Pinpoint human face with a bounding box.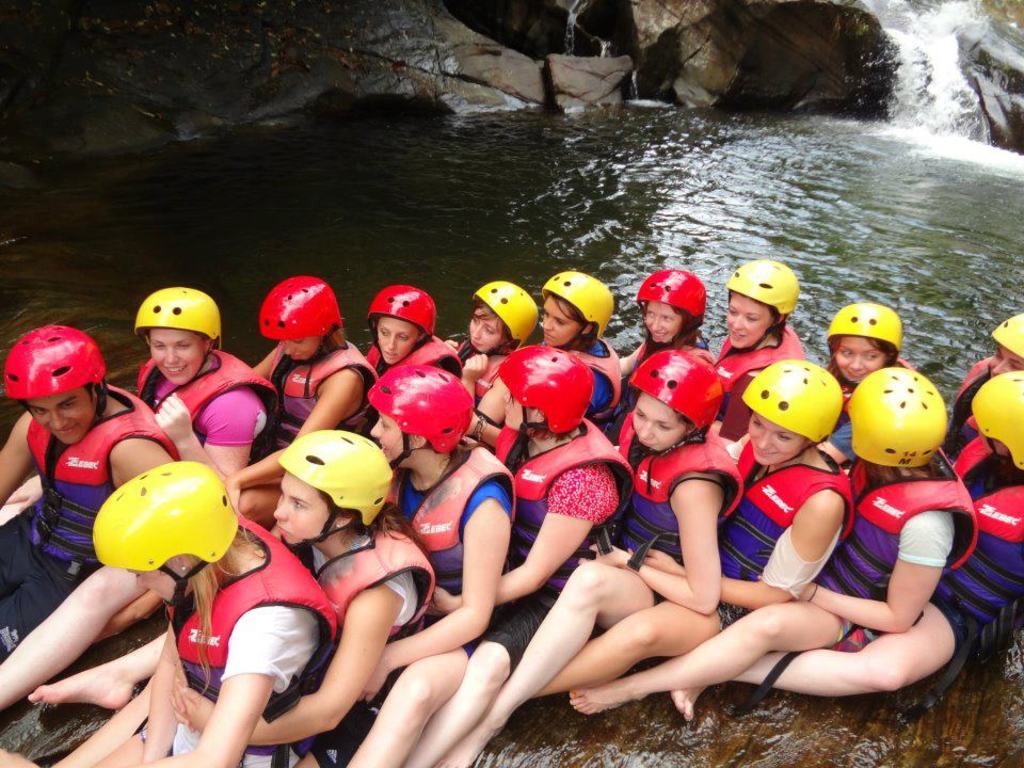
128, 569, 187, 603.
